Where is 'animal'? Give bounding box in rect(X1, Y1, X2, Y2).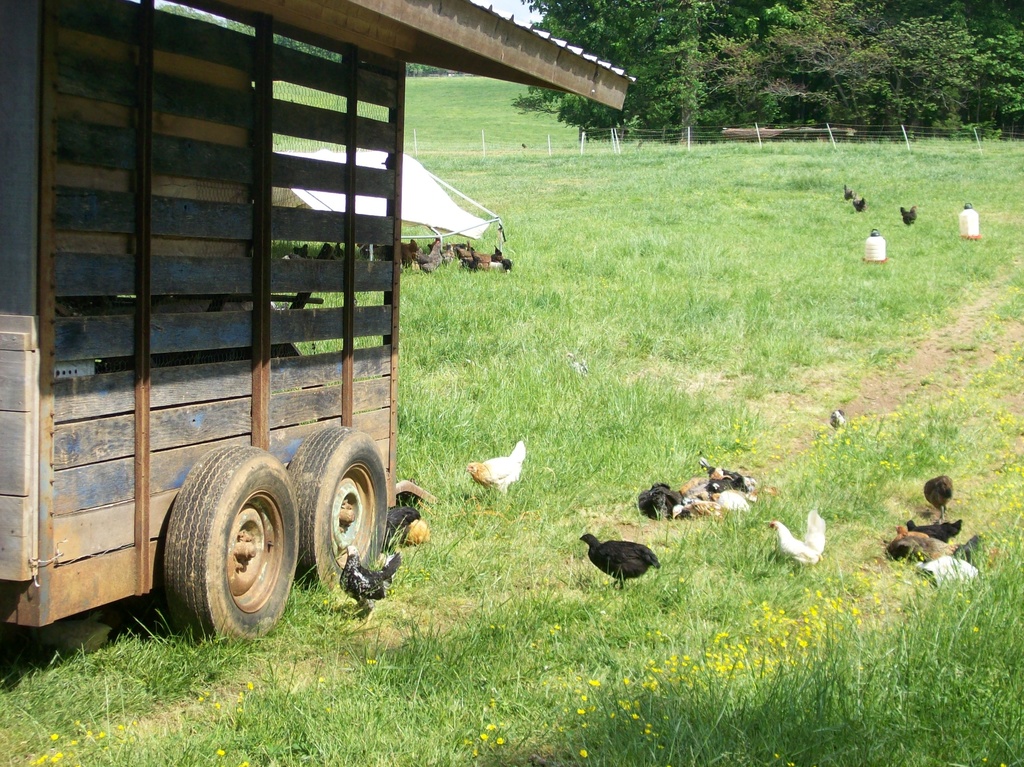
rect(462, 438, 529, 501).
